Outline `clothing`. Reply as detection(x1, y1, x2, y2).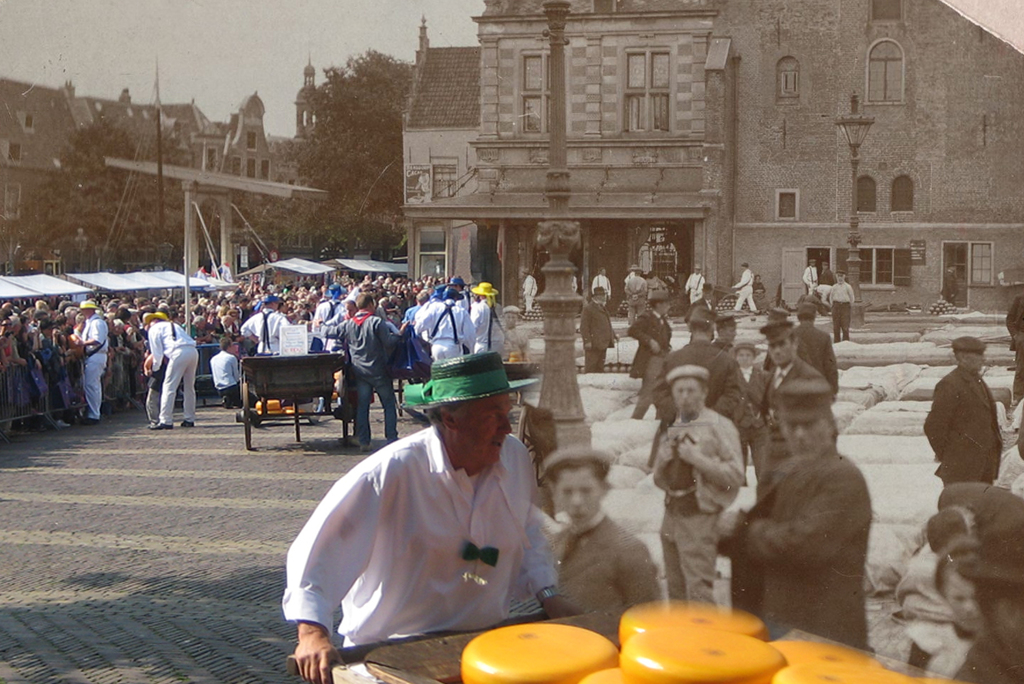
detection(734, 448, 874, 647).
